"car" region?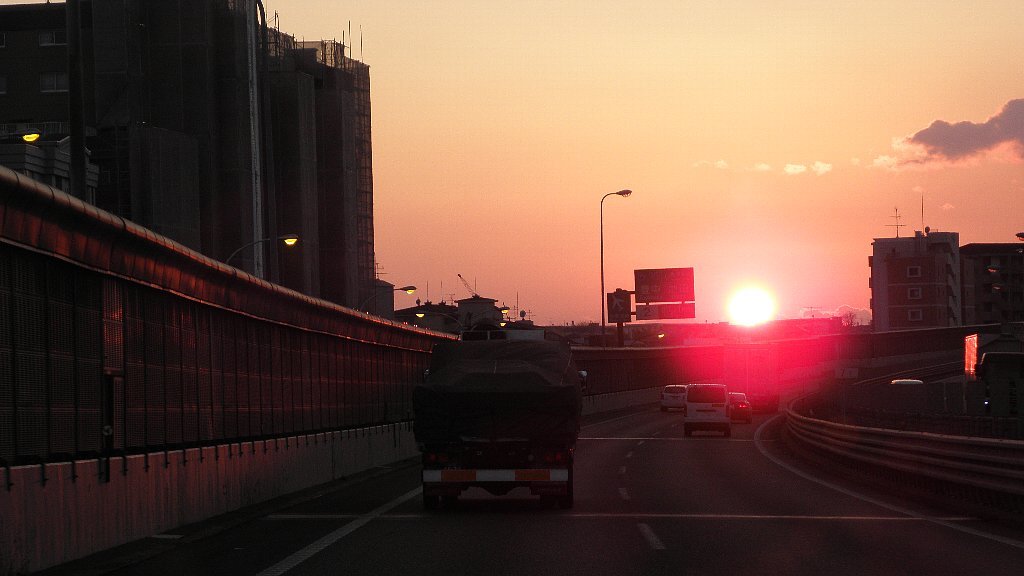
BBox(677, 381, 733, 440)
